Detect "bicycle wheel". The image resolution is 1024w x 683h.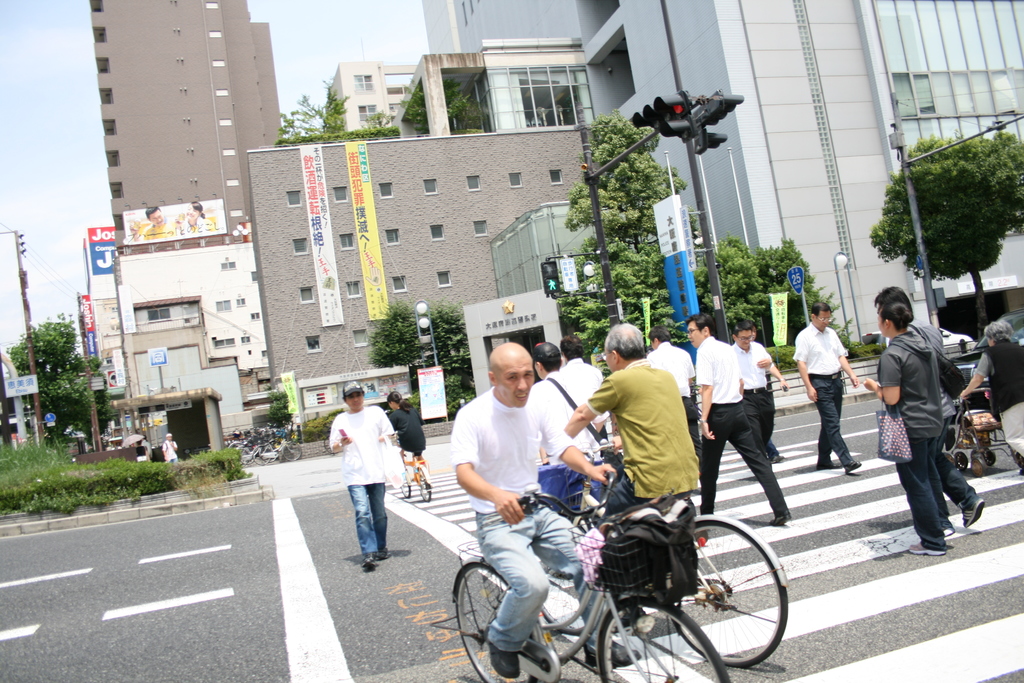
(left=323, top=434, right=340, bottom=454).
